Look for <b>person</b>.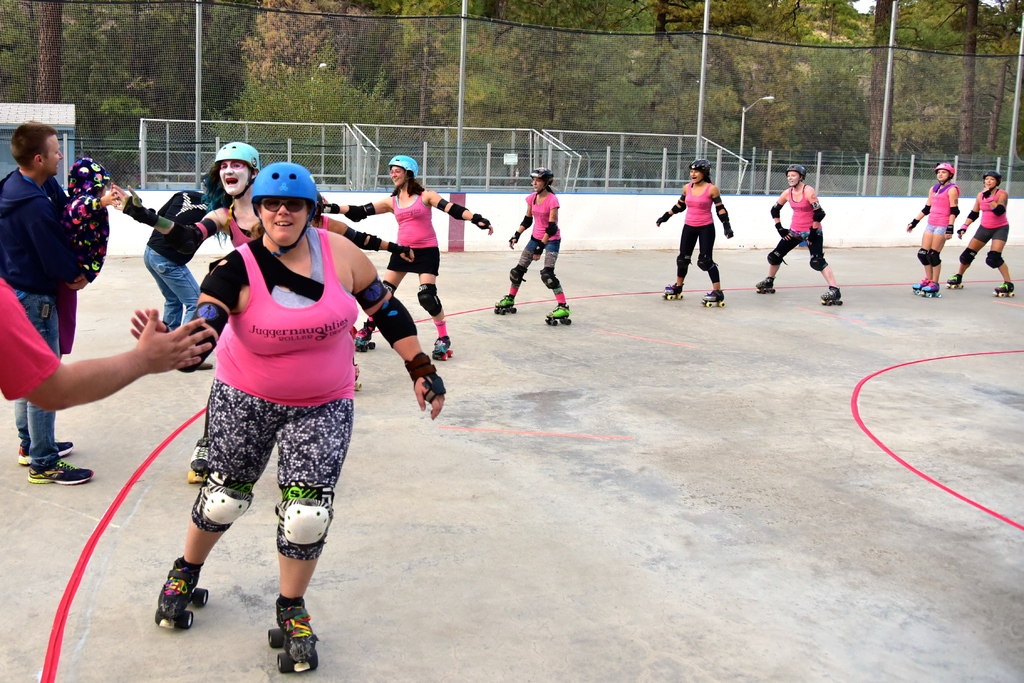
Found: locate(143, 186, 207, 363).
